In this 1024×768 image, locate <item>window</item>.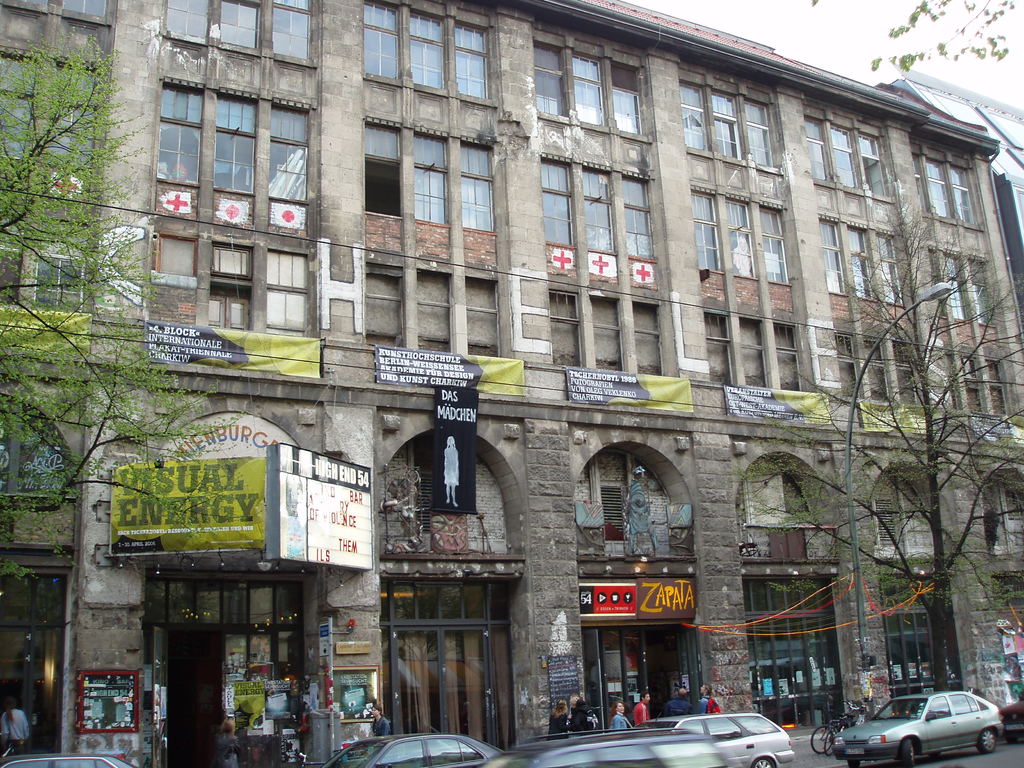
Bounding box: (7,1,47,7).
